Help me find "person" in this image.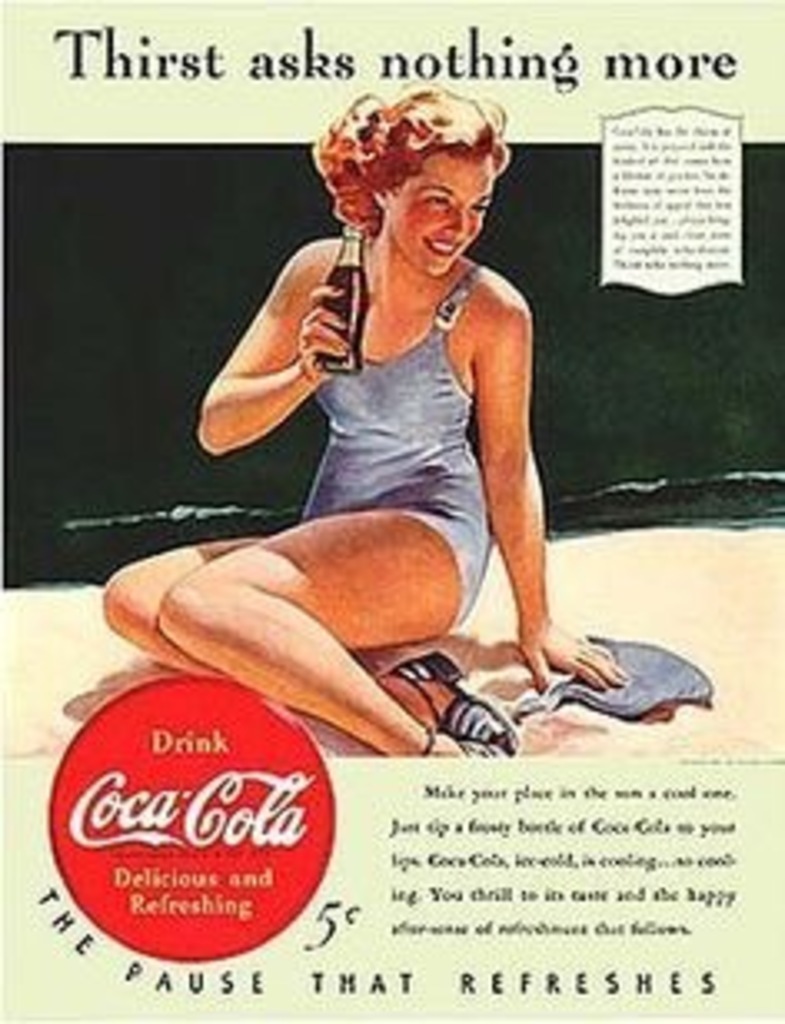
Found it: 140:113:602:854.
